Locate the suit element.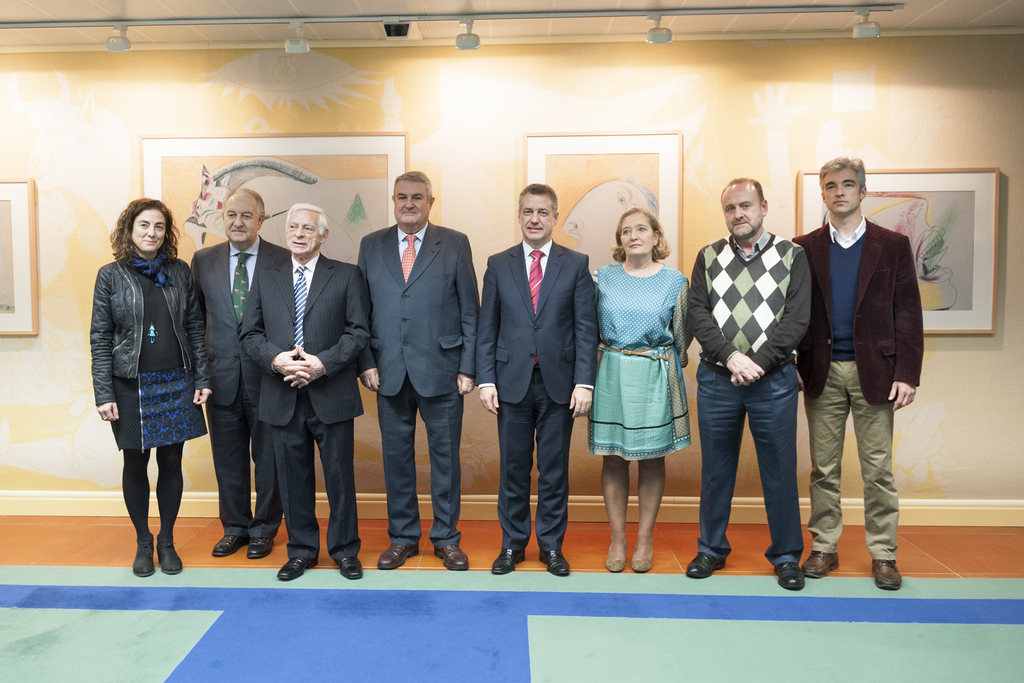
Element bbox: left=477, top=238, right=604, bottom=551.
